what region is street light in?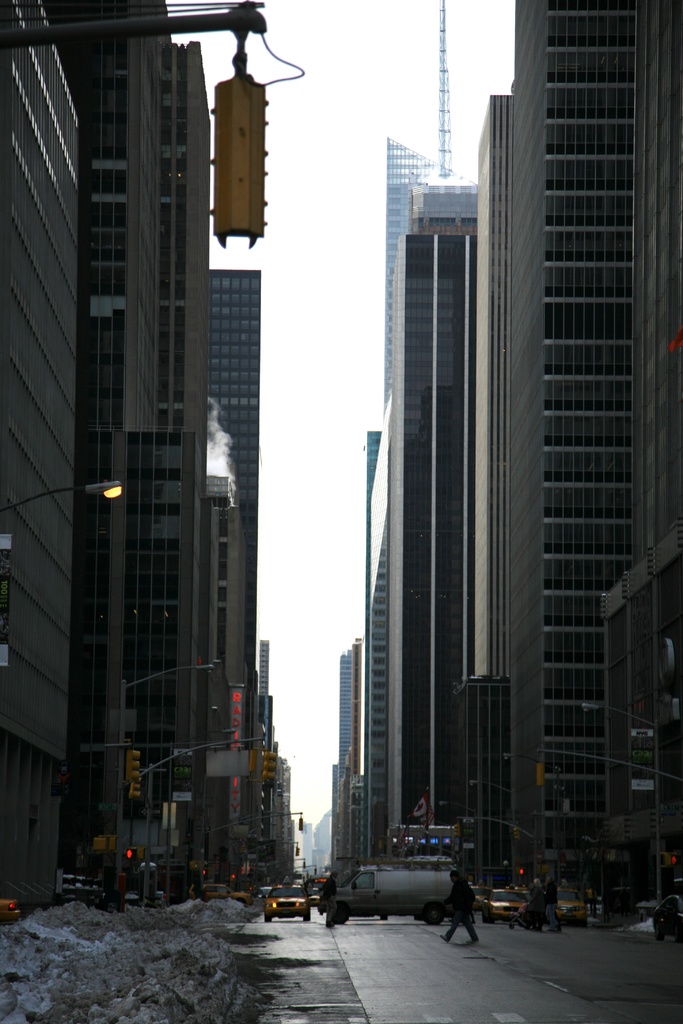
470,779,525,875.
